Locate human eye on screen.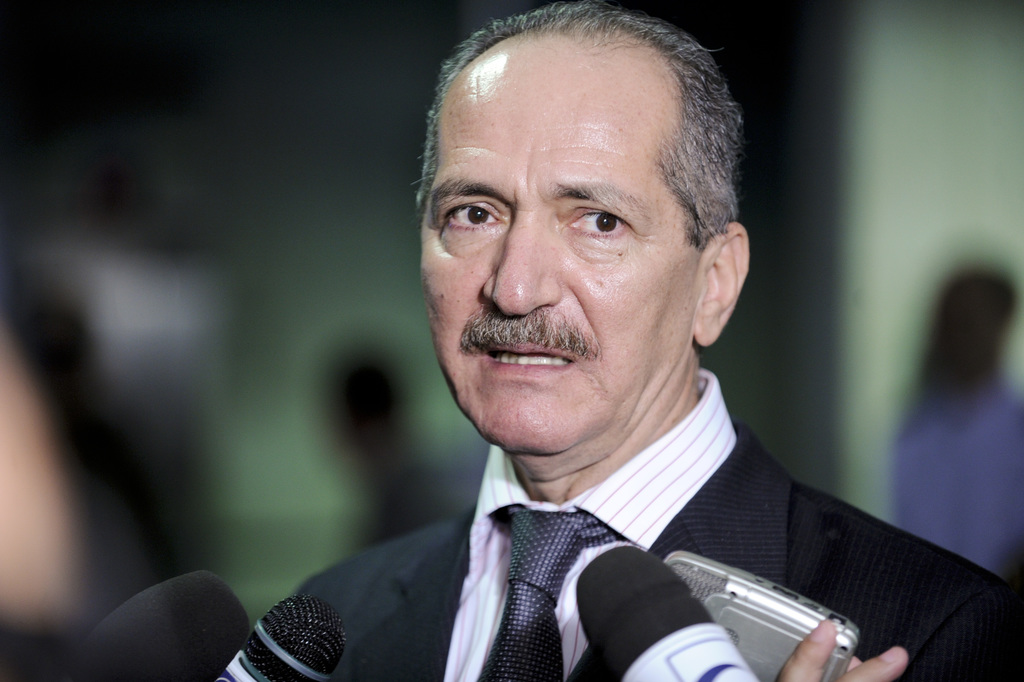
On screen at pyautogui.locateOnScreen(439, 198, 505, 248).
